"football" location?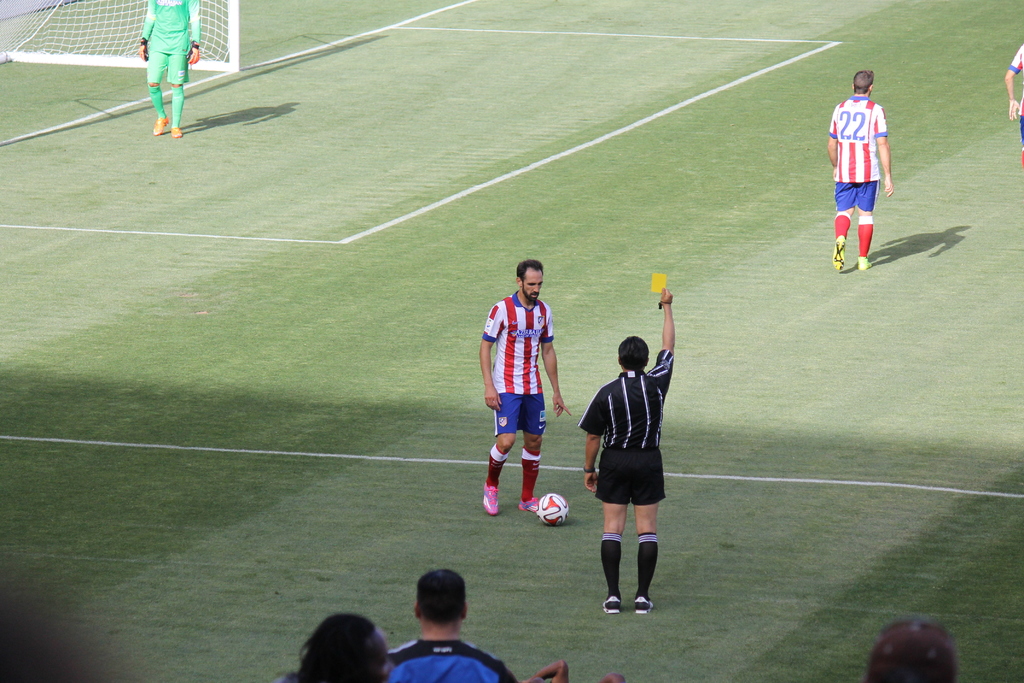
[535,492,569,529]
